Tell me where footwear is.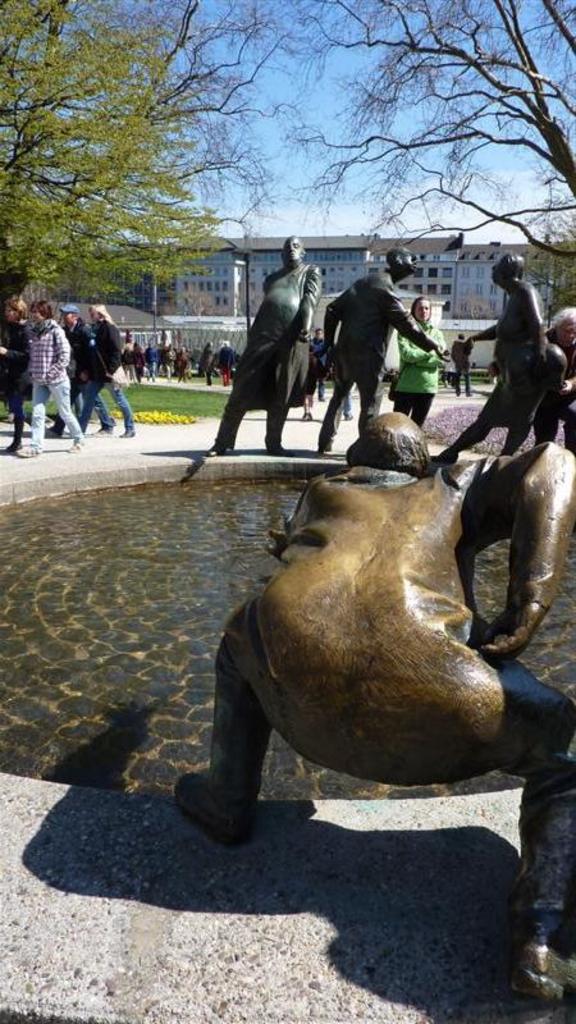
footwear is at (x1=122, y1=428, x2=137, y2=436).
